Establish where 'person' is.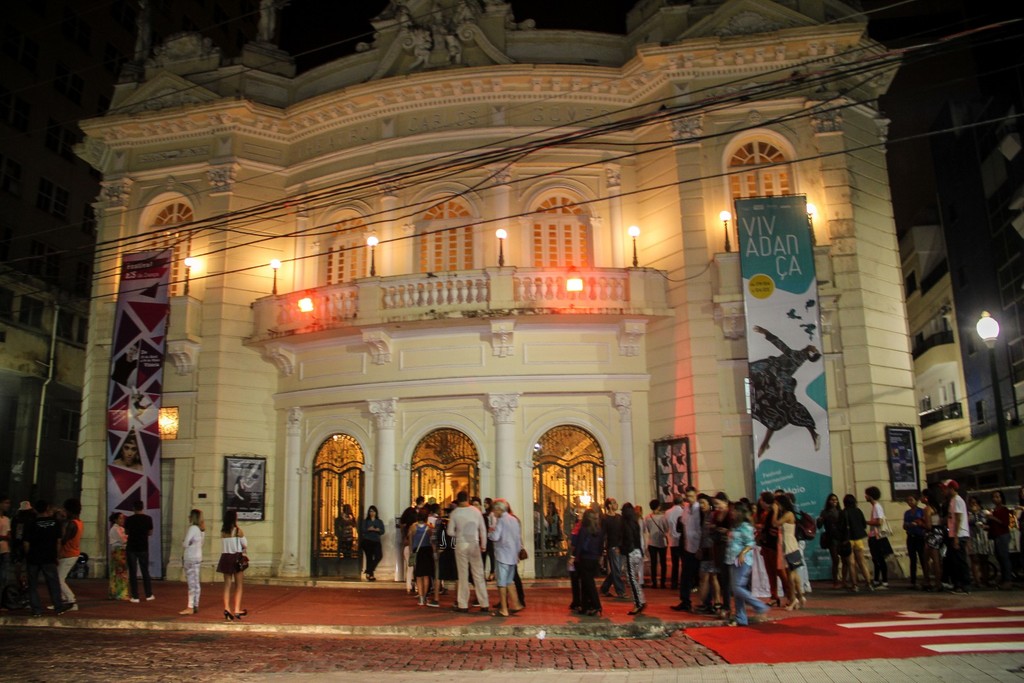
Established at {"left": 63, "top": 501, "right": 81, "bottom": 609}.
